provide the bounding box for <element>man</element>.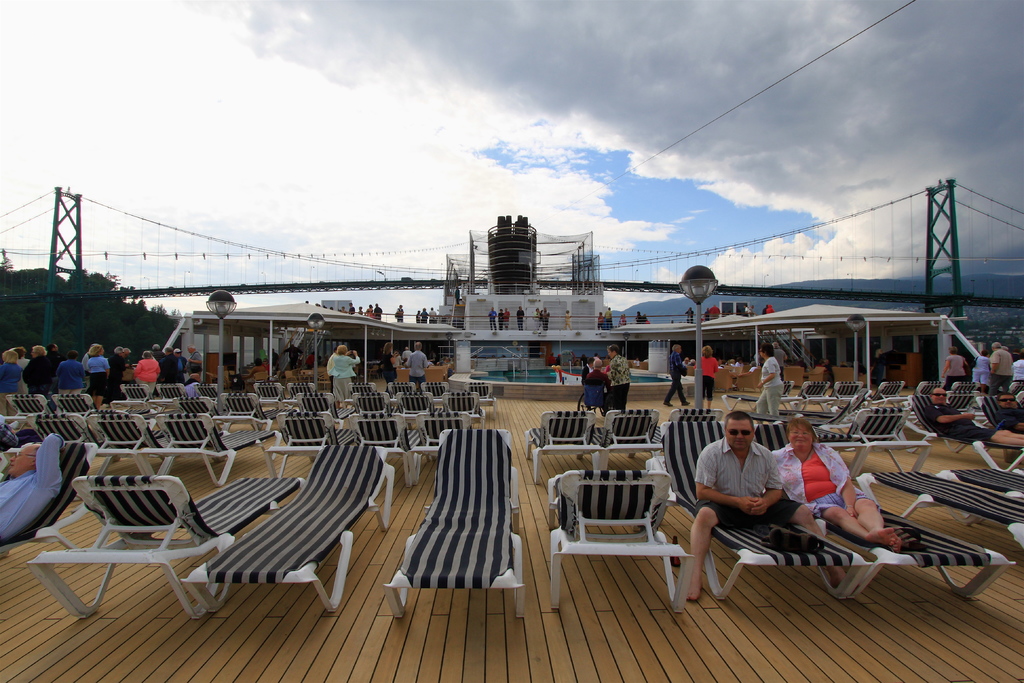
BBox(987, 341, 1014, 396).
